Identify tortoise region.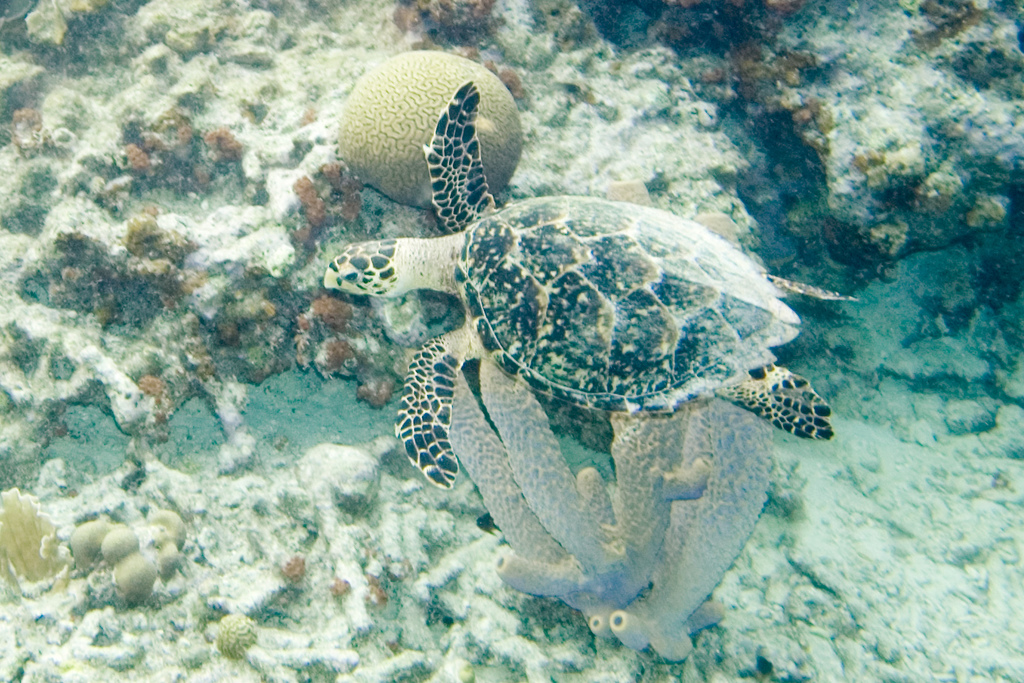
Region: <box>320,78,862,488</box>.
